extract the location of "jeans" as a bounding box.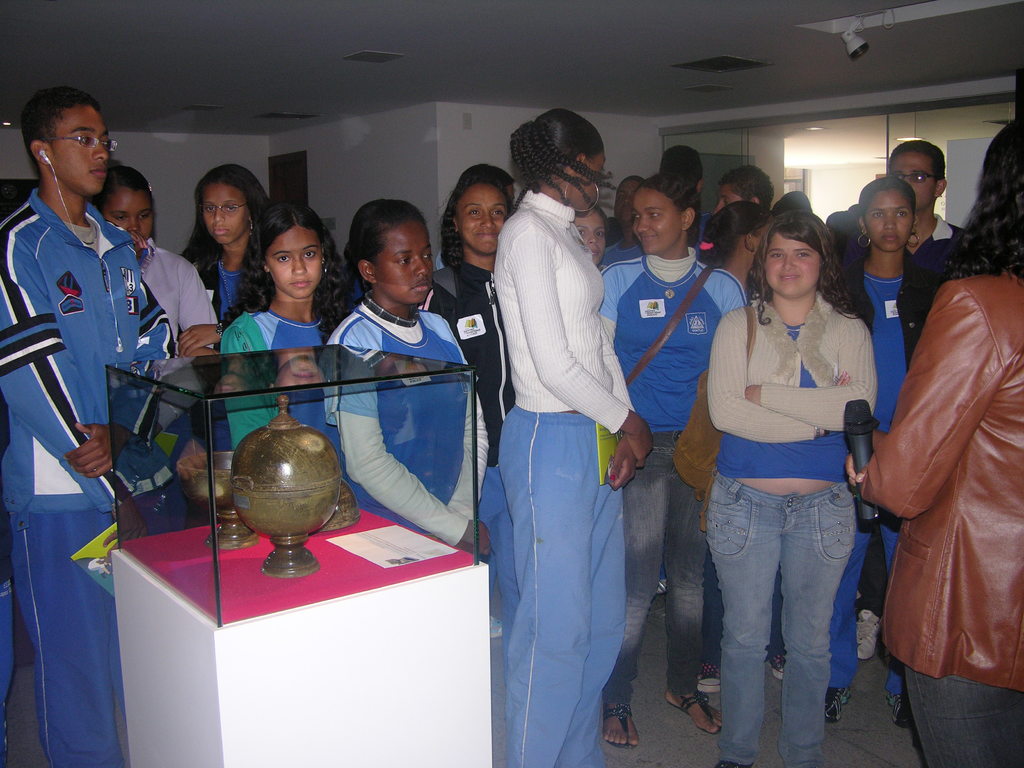
[605, 429, 708, 707].
